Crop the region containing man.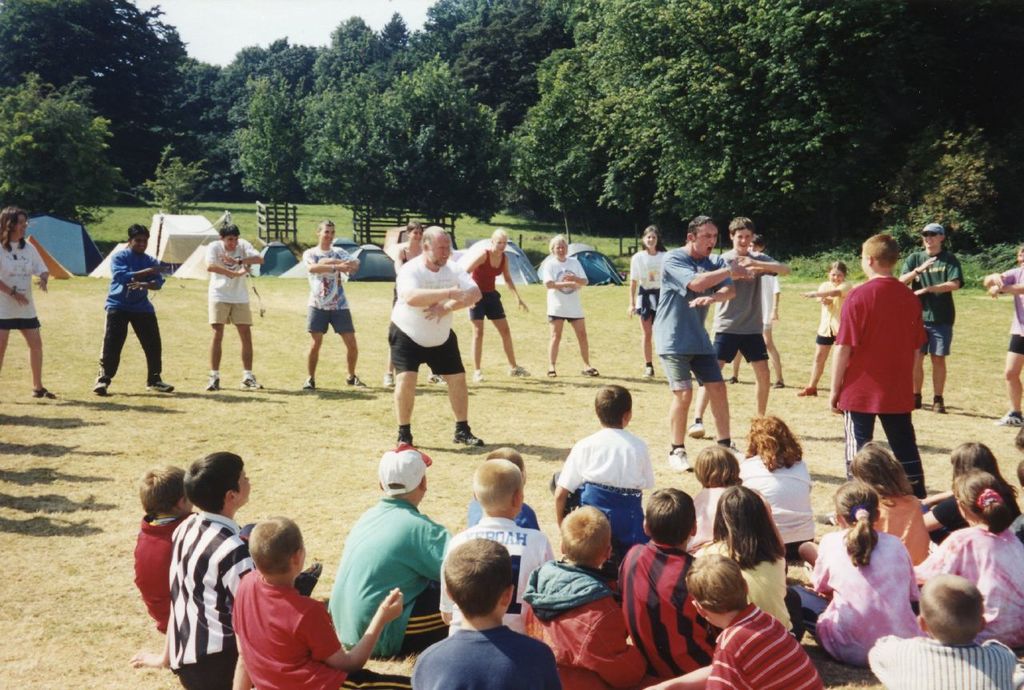
Crop region: 92:223:175:392.
